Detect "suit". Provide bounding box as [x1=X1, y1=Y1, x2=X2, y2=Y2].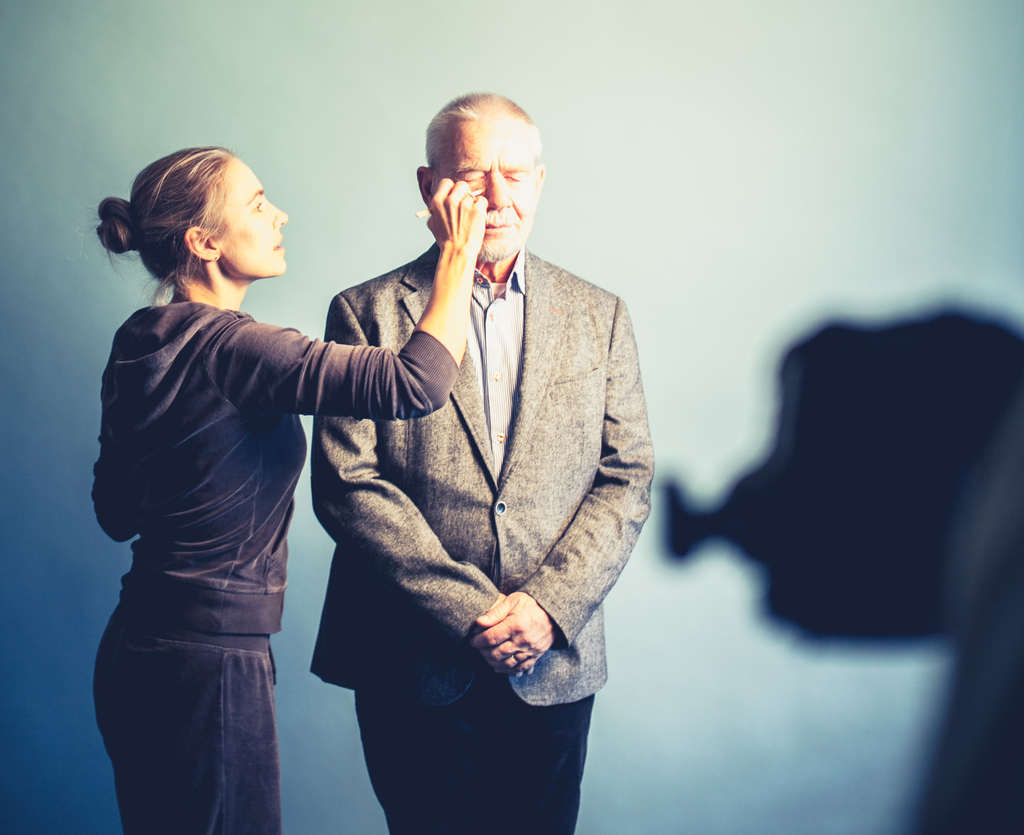
[x1=302, y1=241, x2=660, y2=820].
